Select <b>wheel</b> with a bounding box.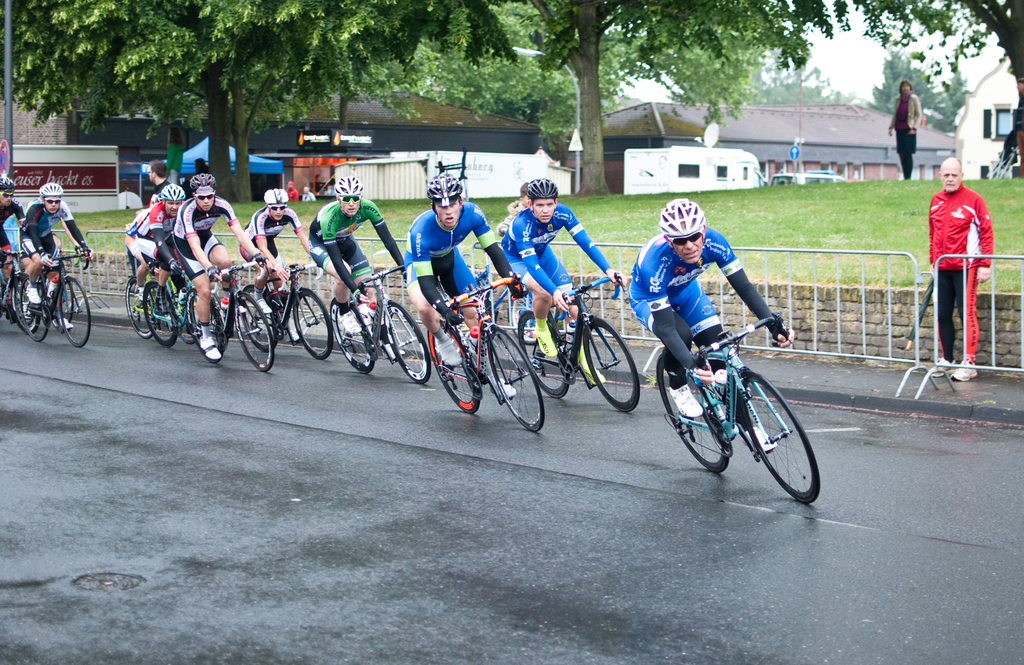
[left=520, top=311, right=567, bottom=400].
